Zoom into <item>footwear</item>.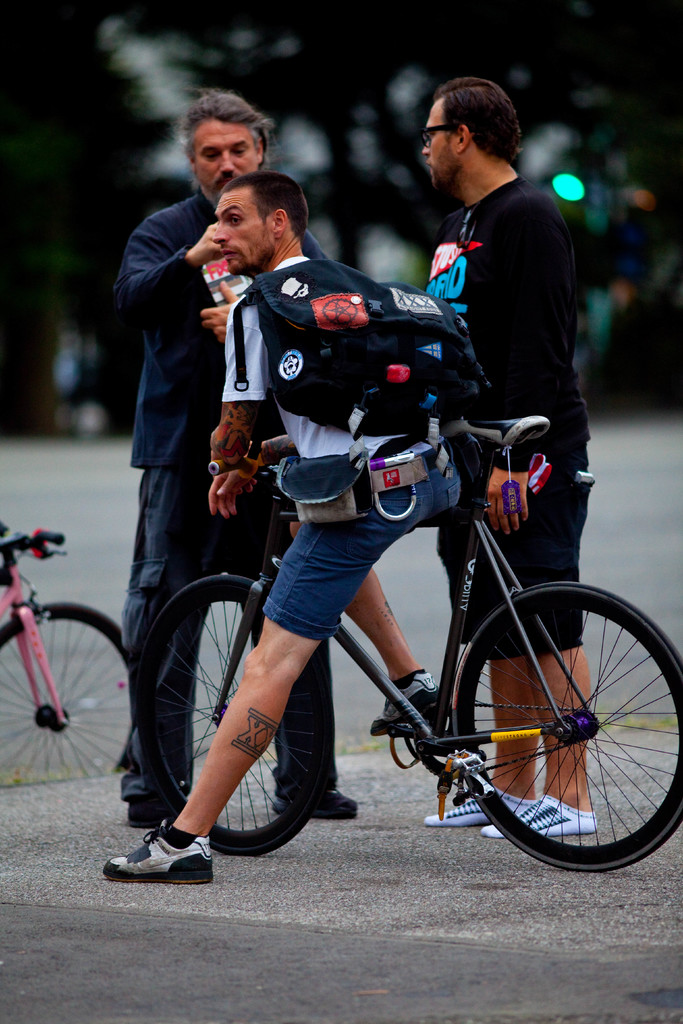
Zoom target: (left=124, top=803, right=181, bottom=834).
